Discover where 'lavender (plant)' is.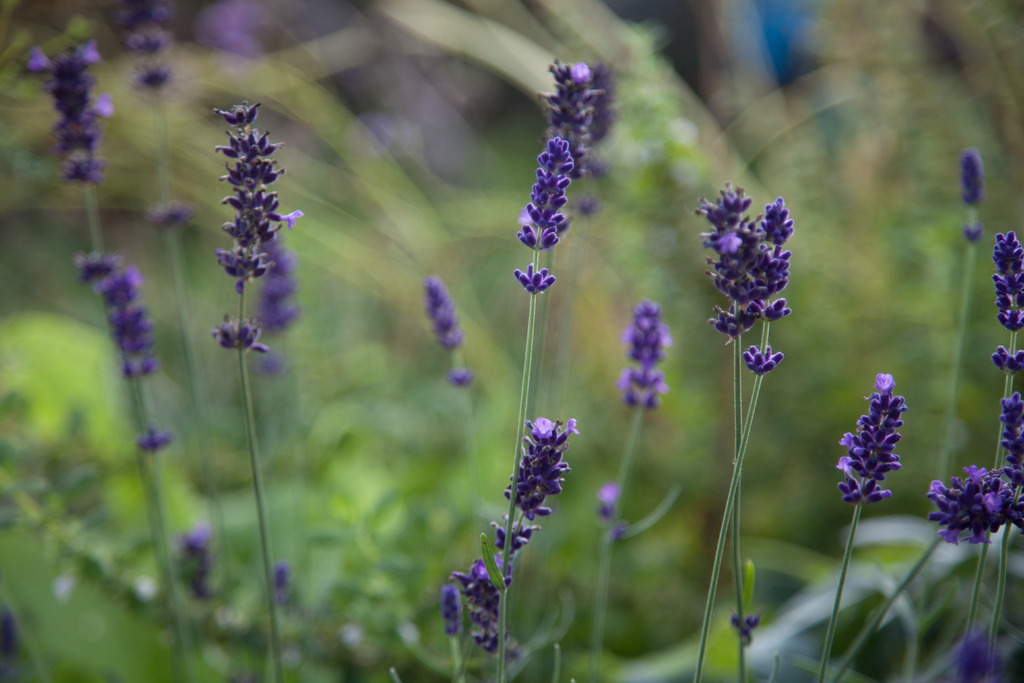
Discovered at 835:470:1017:667.
